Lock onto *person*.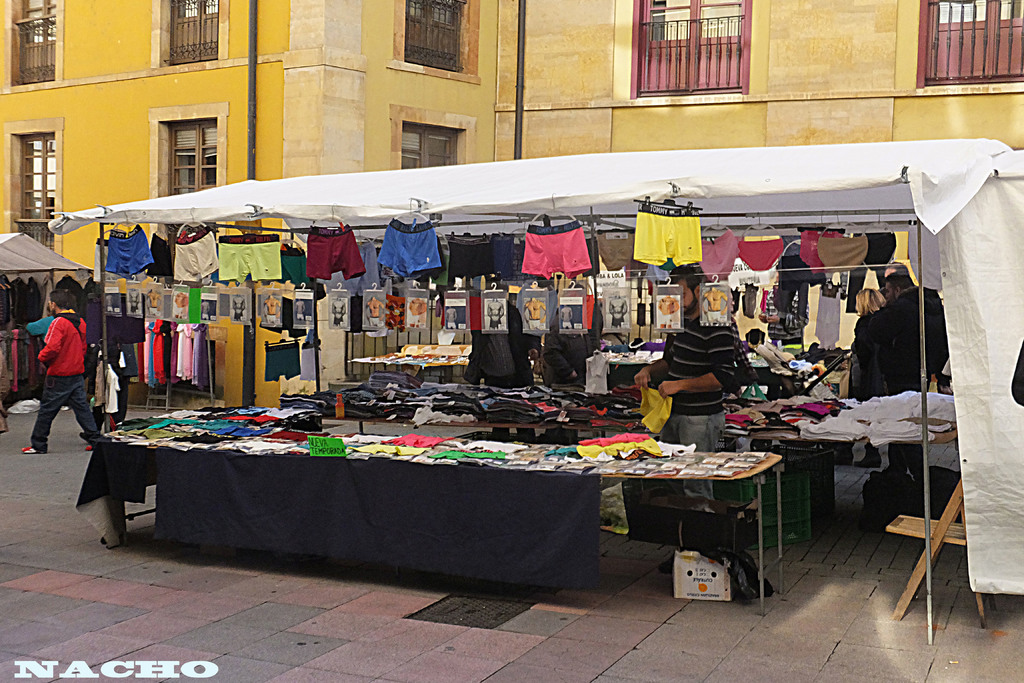
Locked: locate(1010, 335, 1023, 415).
